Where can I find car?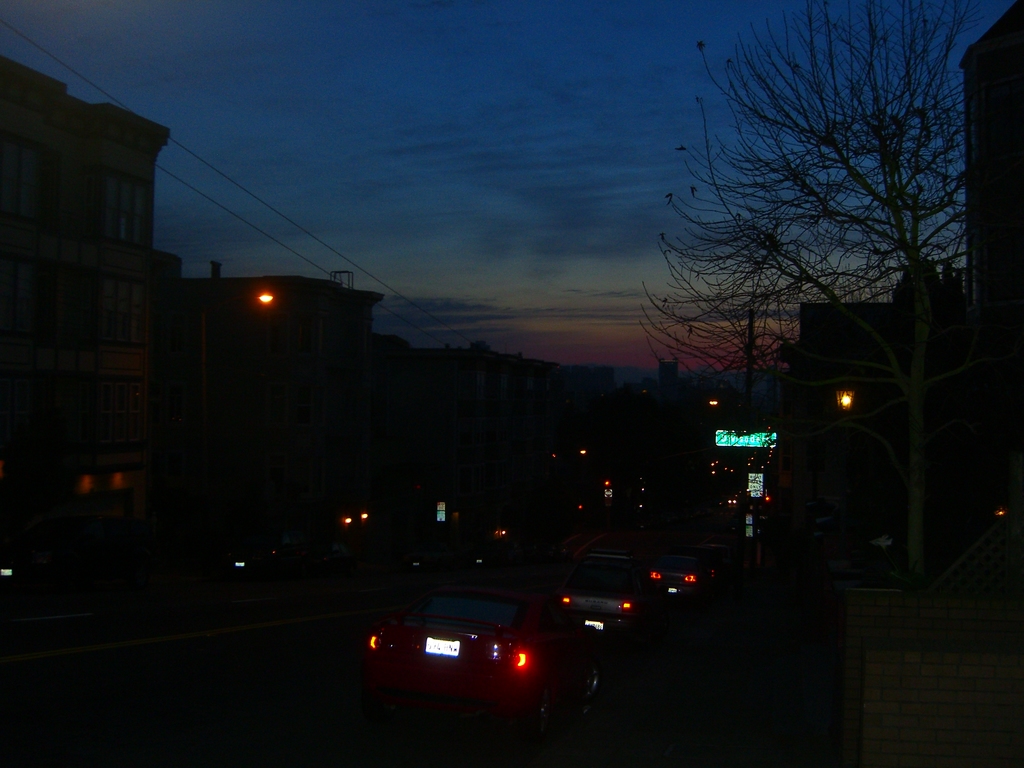
You can find it at [left=356, top=581, right=602, bottom=750].
